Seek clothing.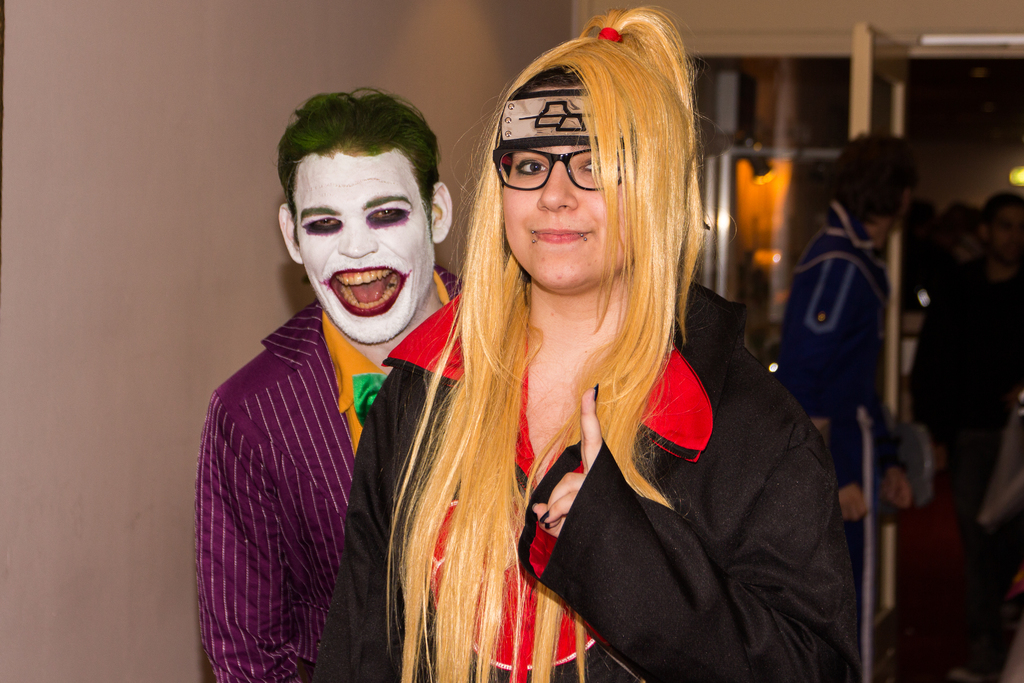
l=196, t=264, r=465, b=682.
